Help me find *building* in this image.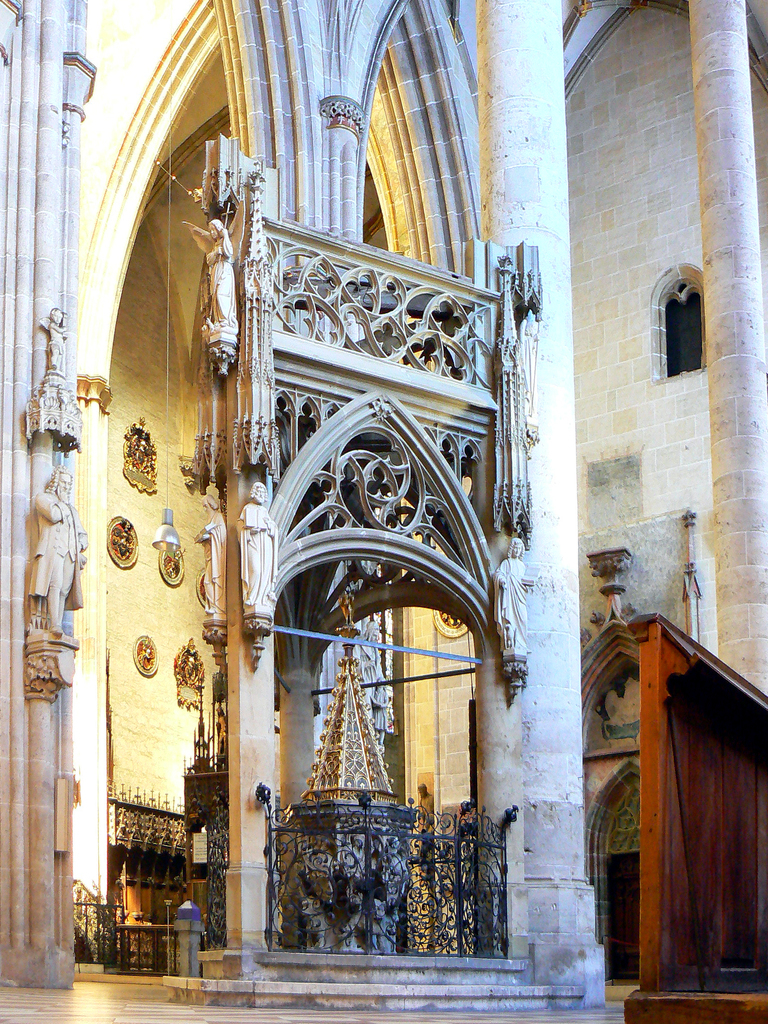
Found it: (left=0, top=0, right=767, bottom=1023).
